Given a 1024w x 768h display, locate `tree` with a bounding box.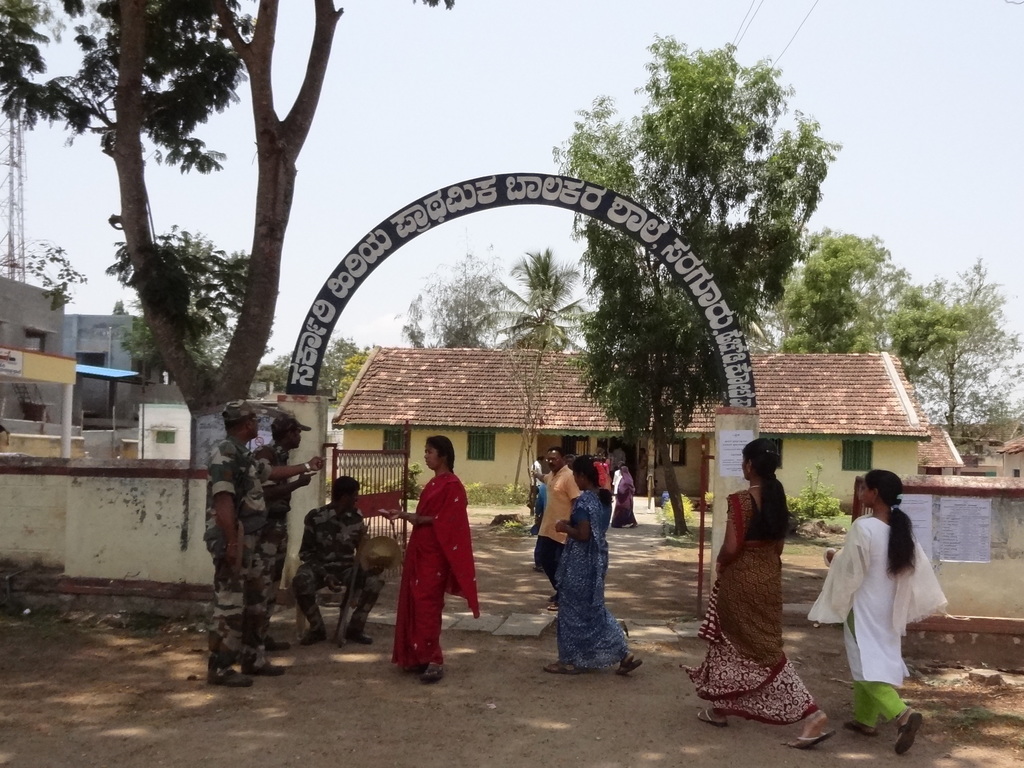
Located: box=[320, 334, 376, 402].
